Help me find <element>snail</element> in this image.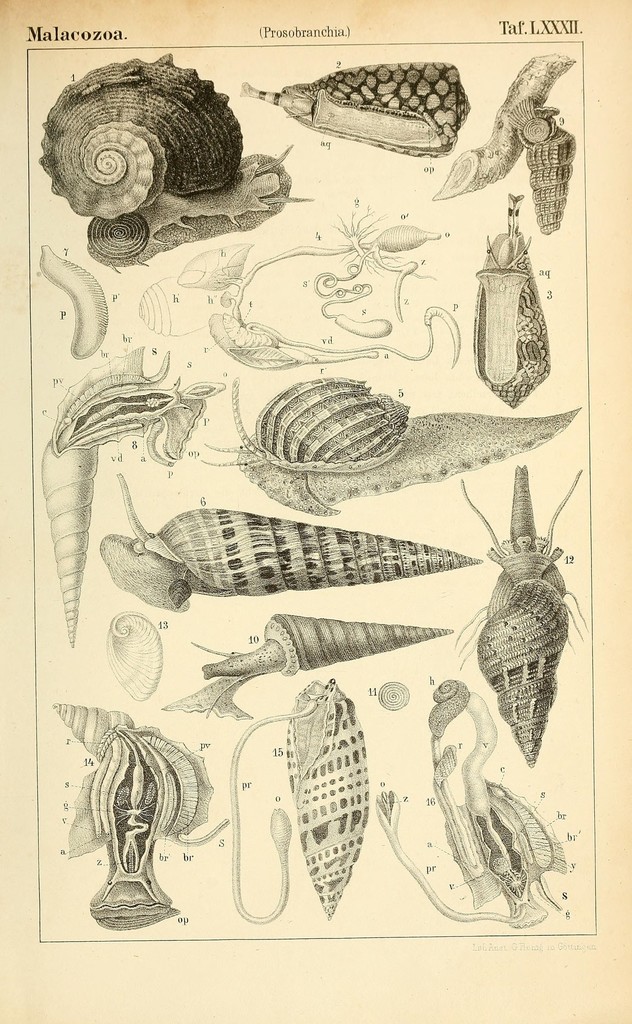
Found it: left=165, top=612, right=452, bottom=719.
